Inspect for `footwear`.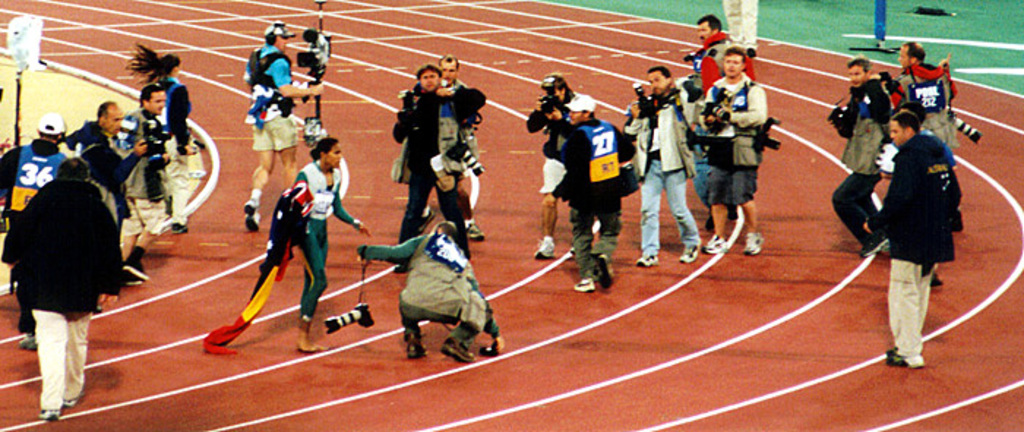
Inspection: locate(677, 246, 701, 261).
